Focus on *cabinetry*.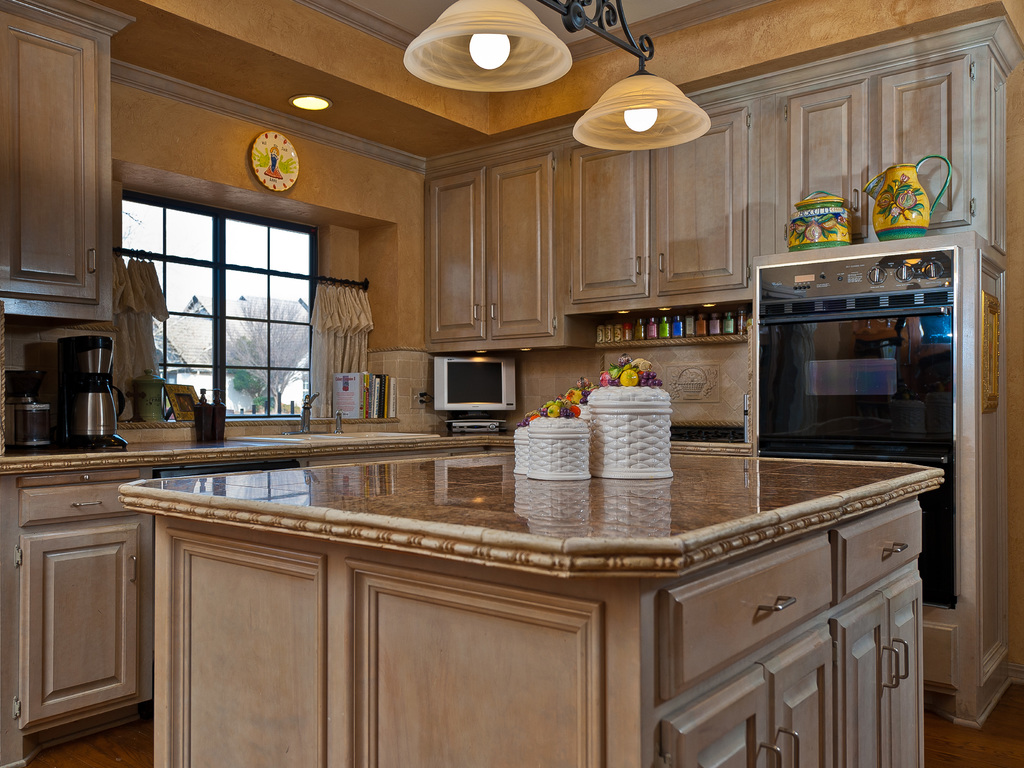
Focused at (733, 11, 1011, 298).
